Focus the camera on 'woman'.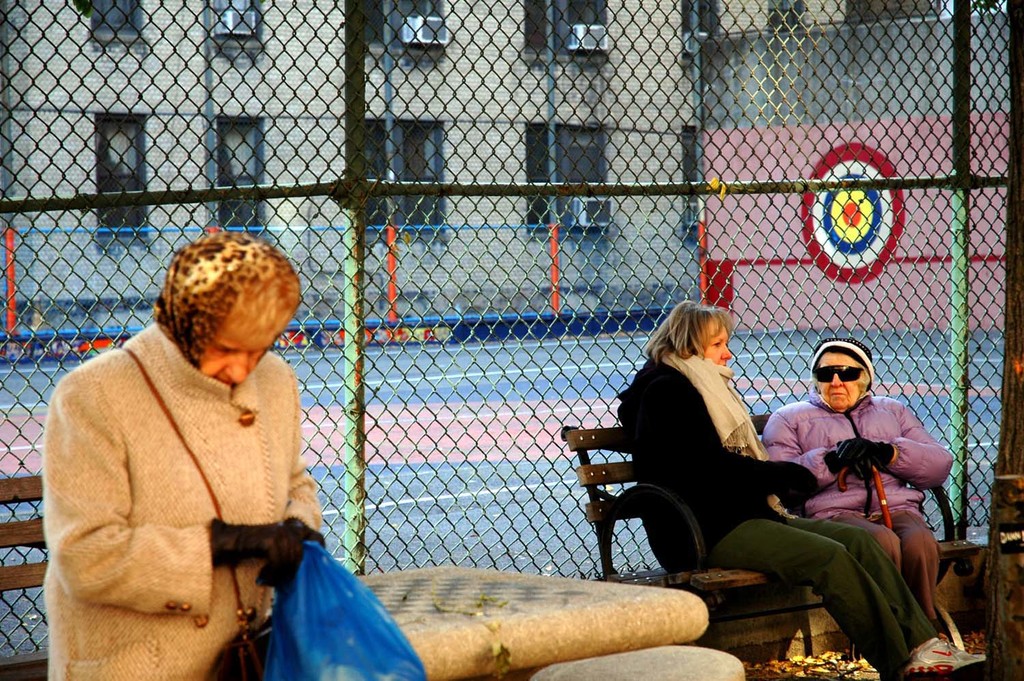
Focus region: box=[40, 230, 332, 680].
